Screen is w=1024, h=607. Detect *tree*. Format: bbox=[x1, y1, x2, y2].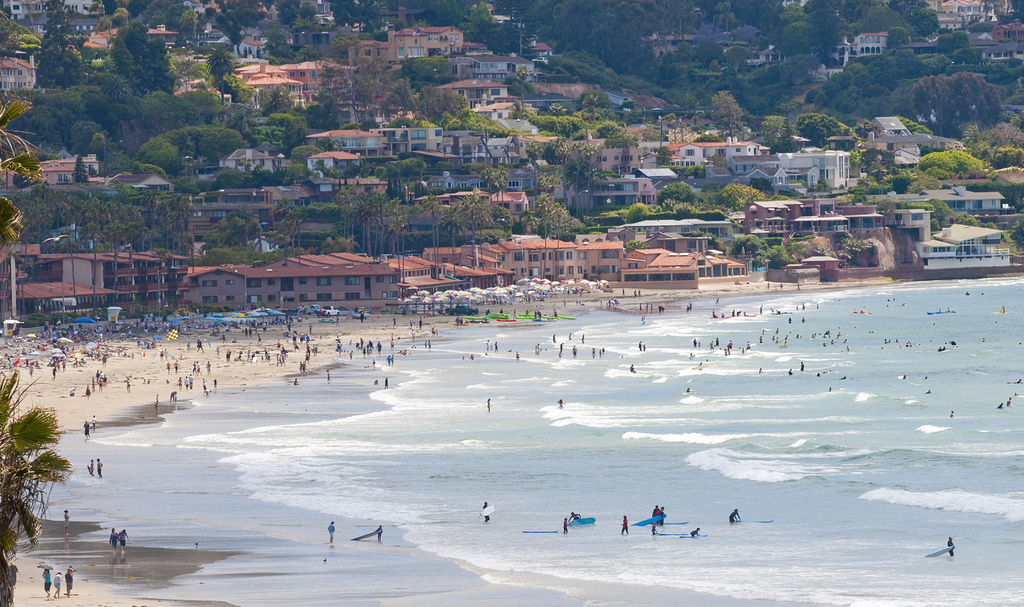
bbox=[378, 160, 425, 200].
